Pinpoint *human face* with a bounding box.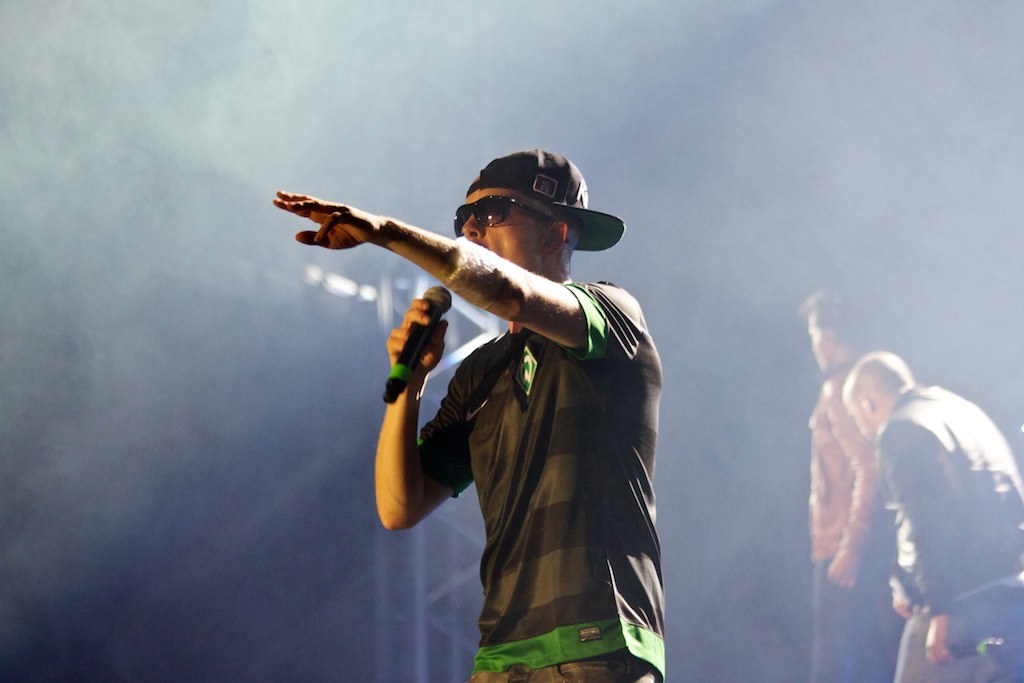
box=[805, 306, 827, 369].
